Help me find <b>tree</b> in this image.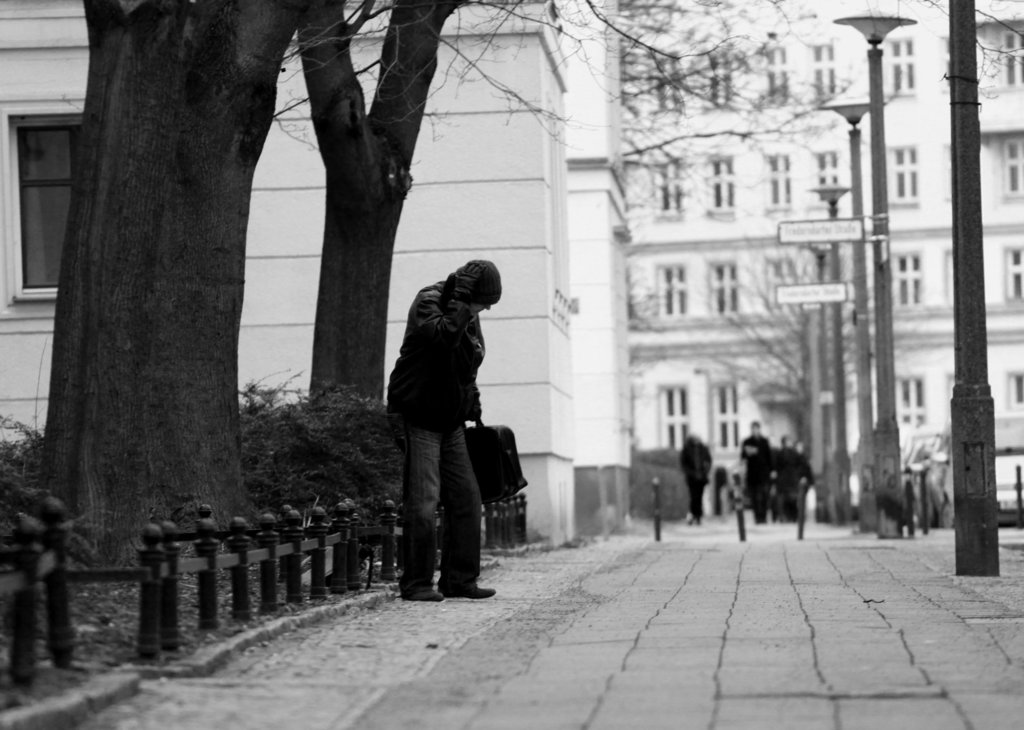
Found it: rect(0, 0, 780, 557).
